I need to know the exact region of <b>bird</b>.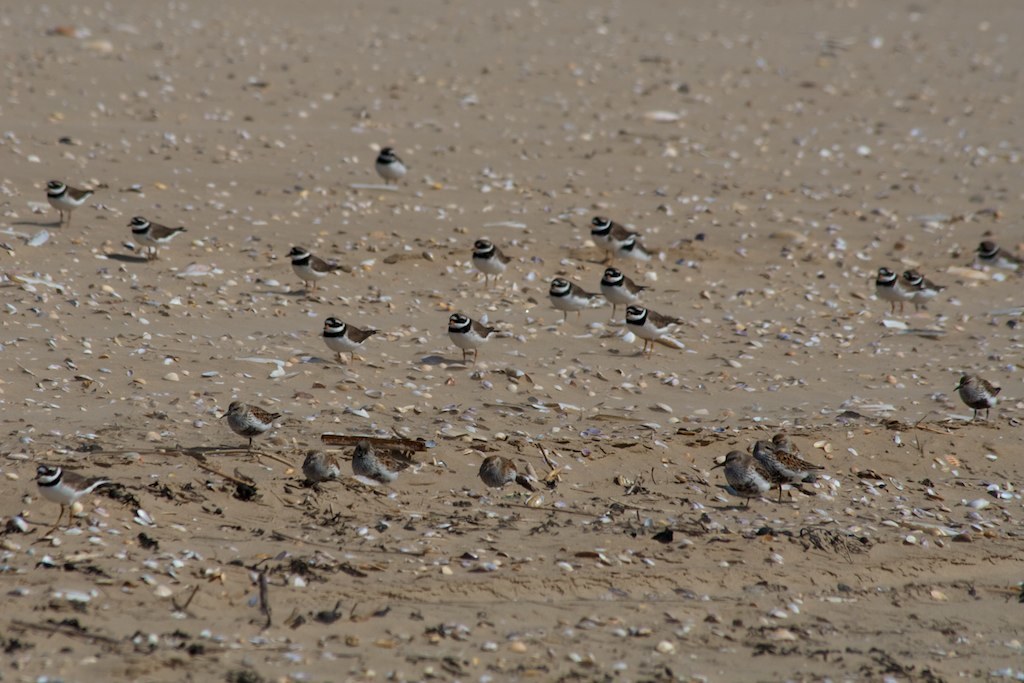
Region: <region>280, 242, 341, 294</region>.
